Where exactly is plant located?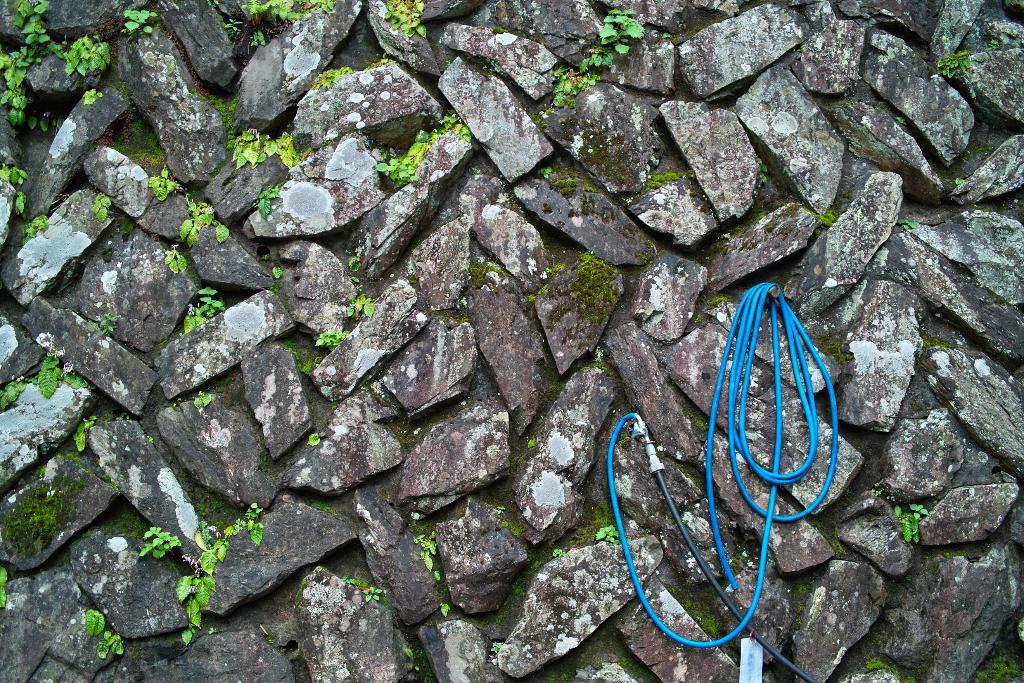
Its bounding box is pyautogui.locateOnScreen(598, 523, 620, 544).
